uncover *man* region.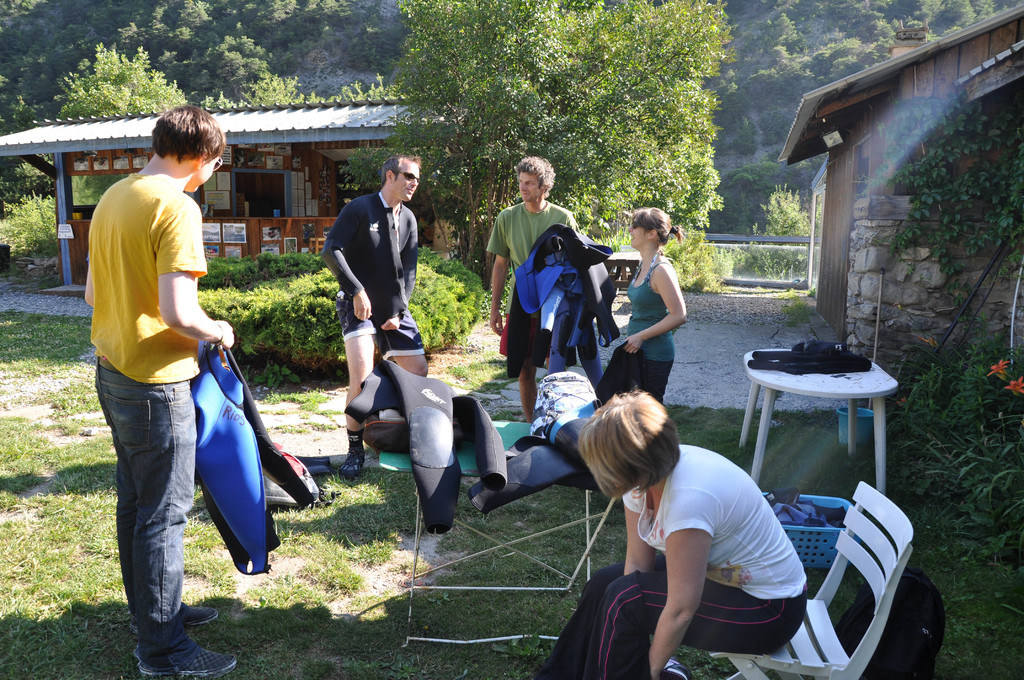
Uncovered: (x1=490, y1=156, x2=581, y2=425).
